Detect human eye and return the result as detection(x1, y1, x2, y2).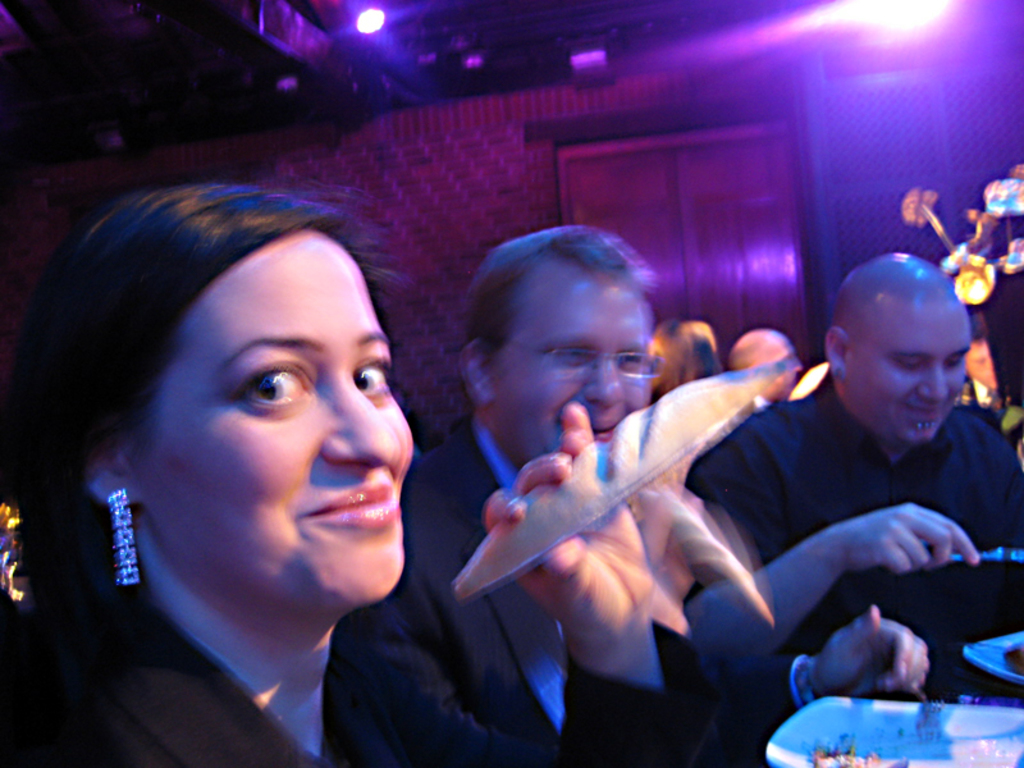
detection(205, 351, 325, 421).
